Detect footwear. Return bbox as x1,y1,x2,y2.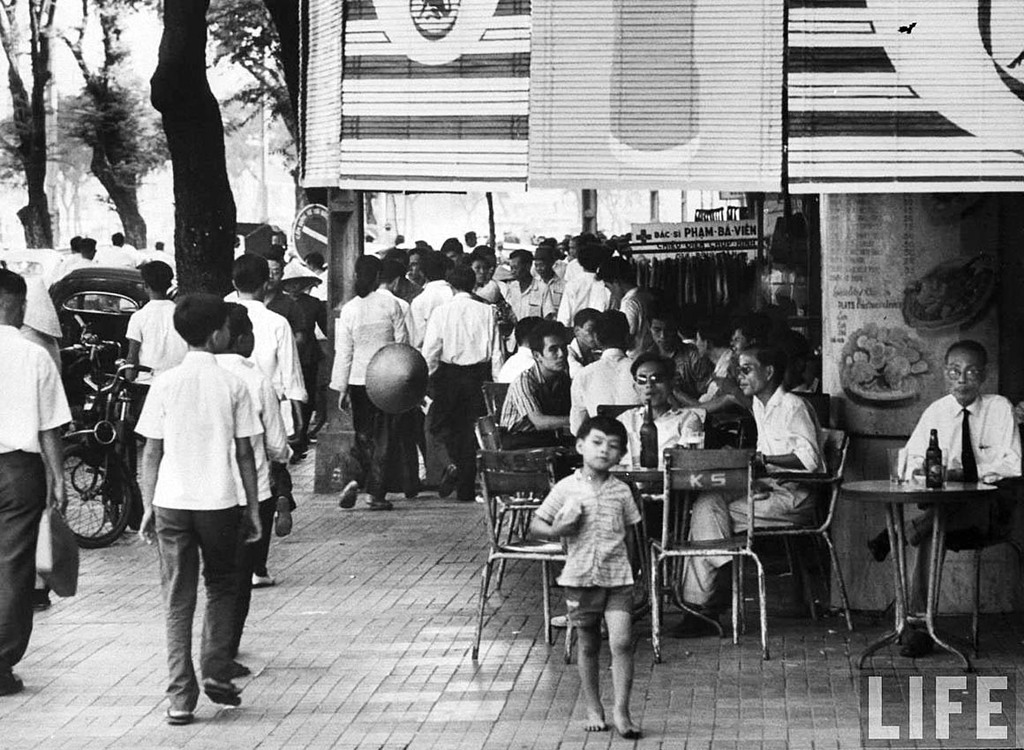
440,464,456,499.
